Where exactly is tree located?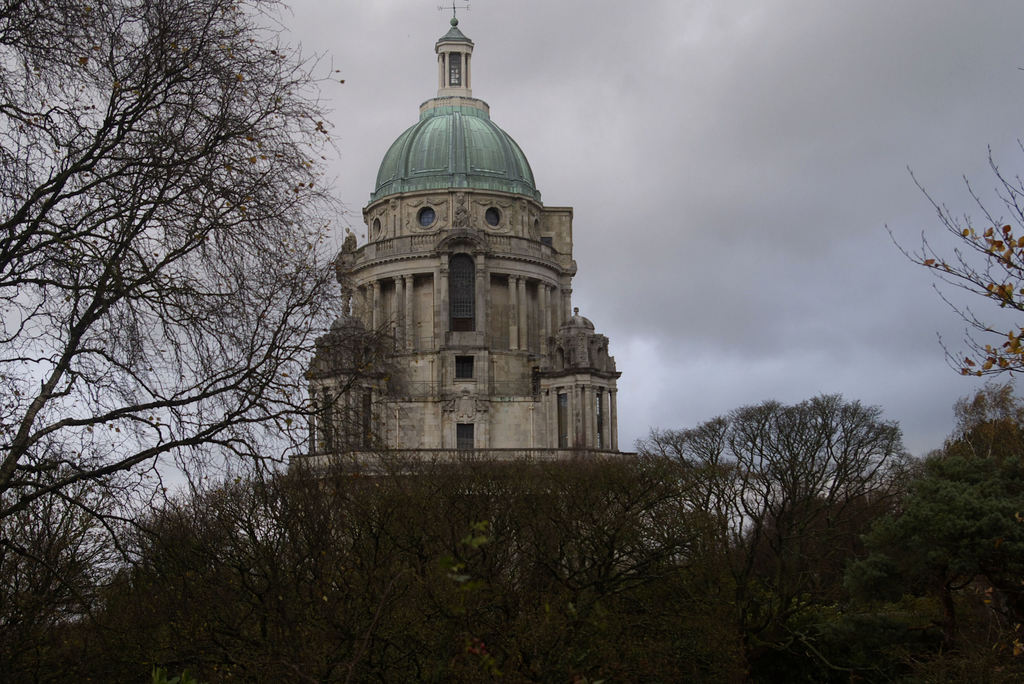
Its bounding box is 0:0:420:526.
